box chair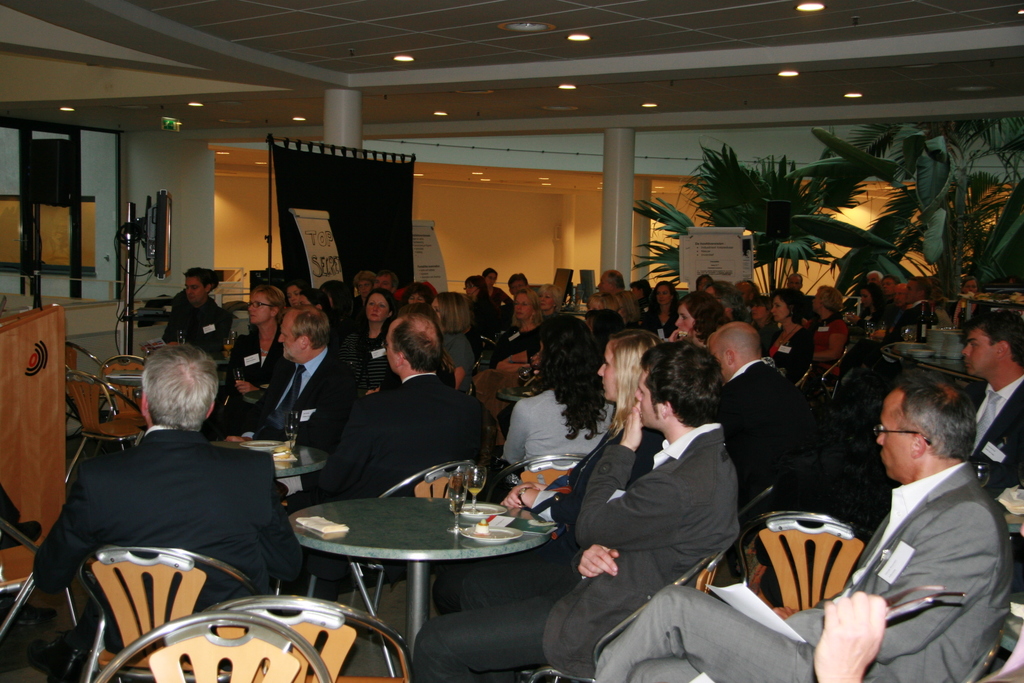
812, 352, 855, 403
